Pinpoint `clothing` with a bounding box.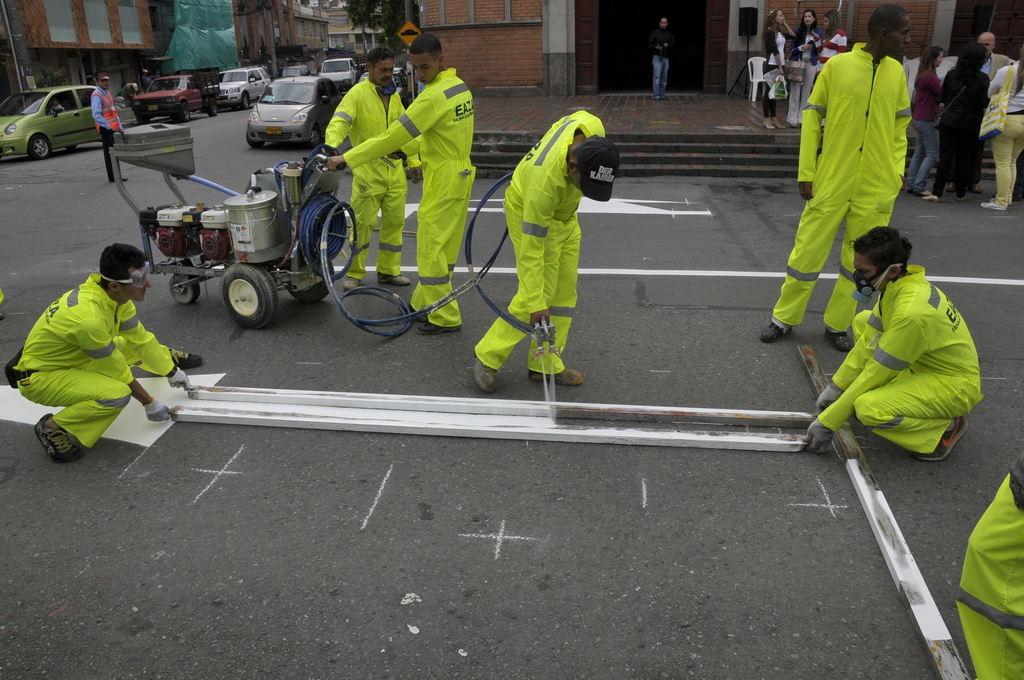
(left=472, top=110, right=607, bottom=375).
